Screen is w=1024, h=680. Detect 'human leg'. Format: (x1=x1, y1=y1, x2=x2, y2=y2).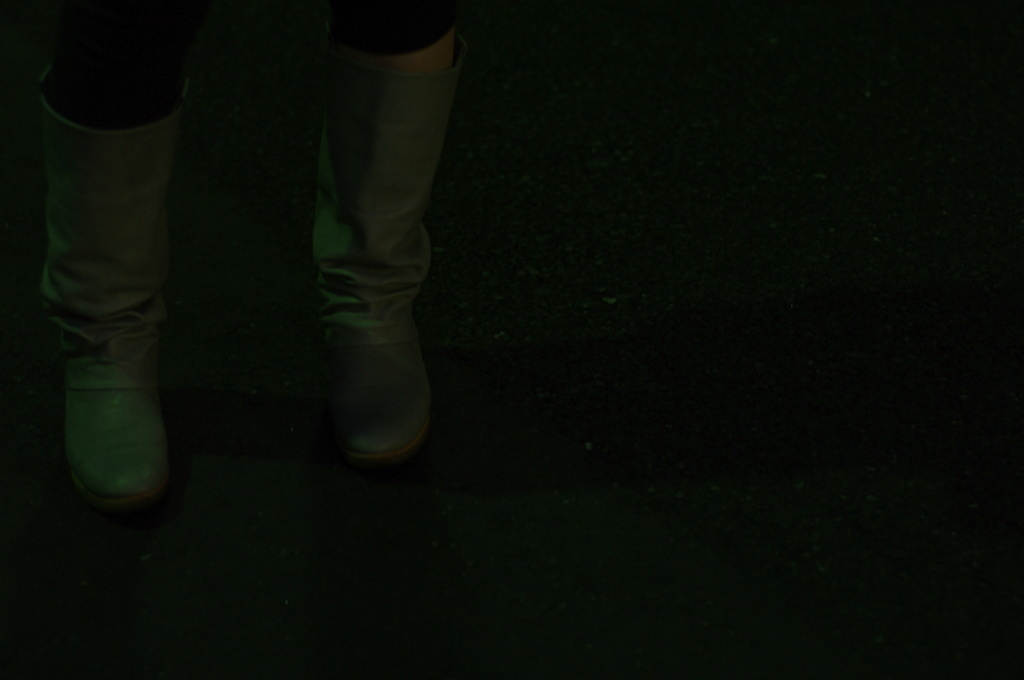
(x1=33, y1=4, x2=184, y2=512).
